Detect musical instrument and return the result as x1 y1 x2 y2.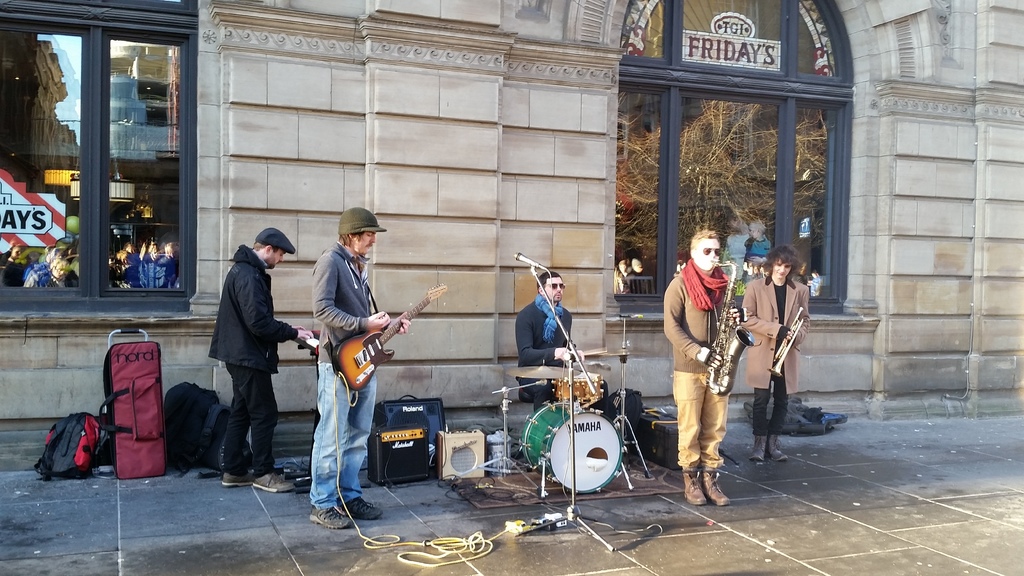
701 259 753 399.
